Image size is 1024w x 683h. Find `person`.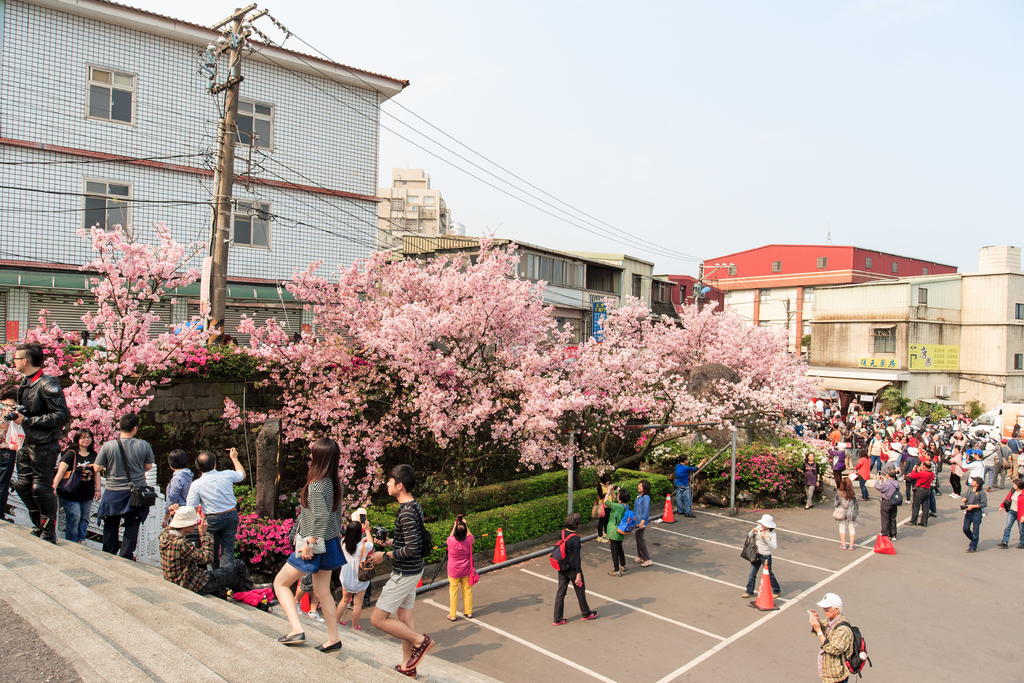
(left=0, top=395, right=19, bottom=520).
